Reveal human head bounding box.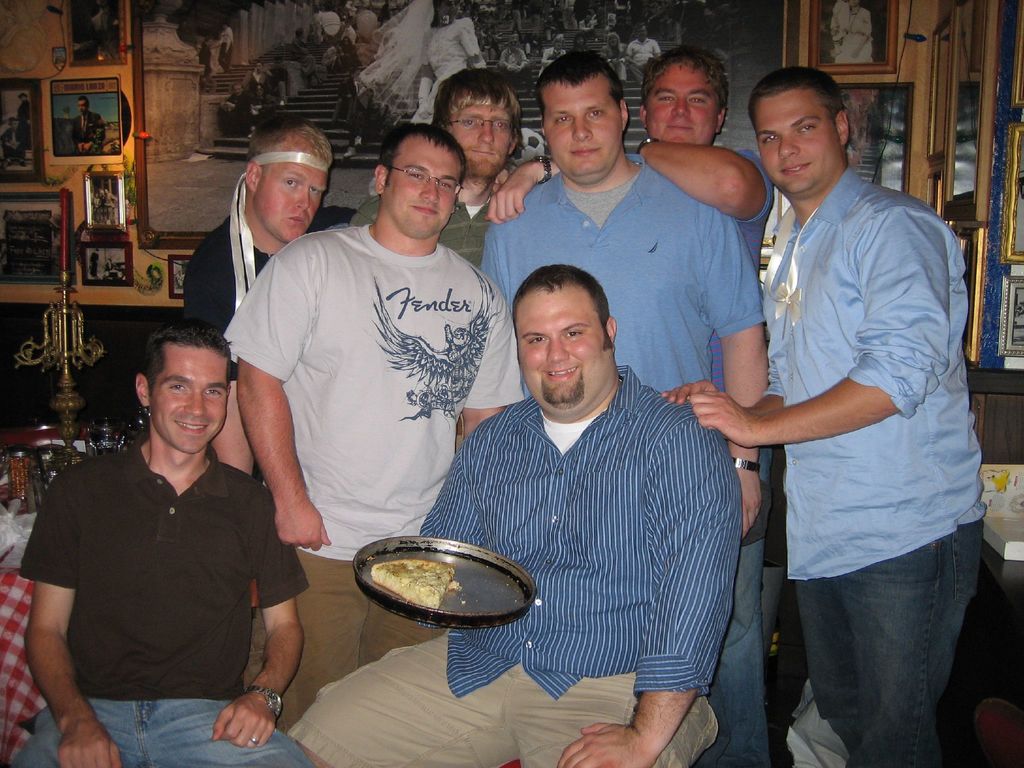
Revealed: (left=426, top=66, right=522, bottom=181).
